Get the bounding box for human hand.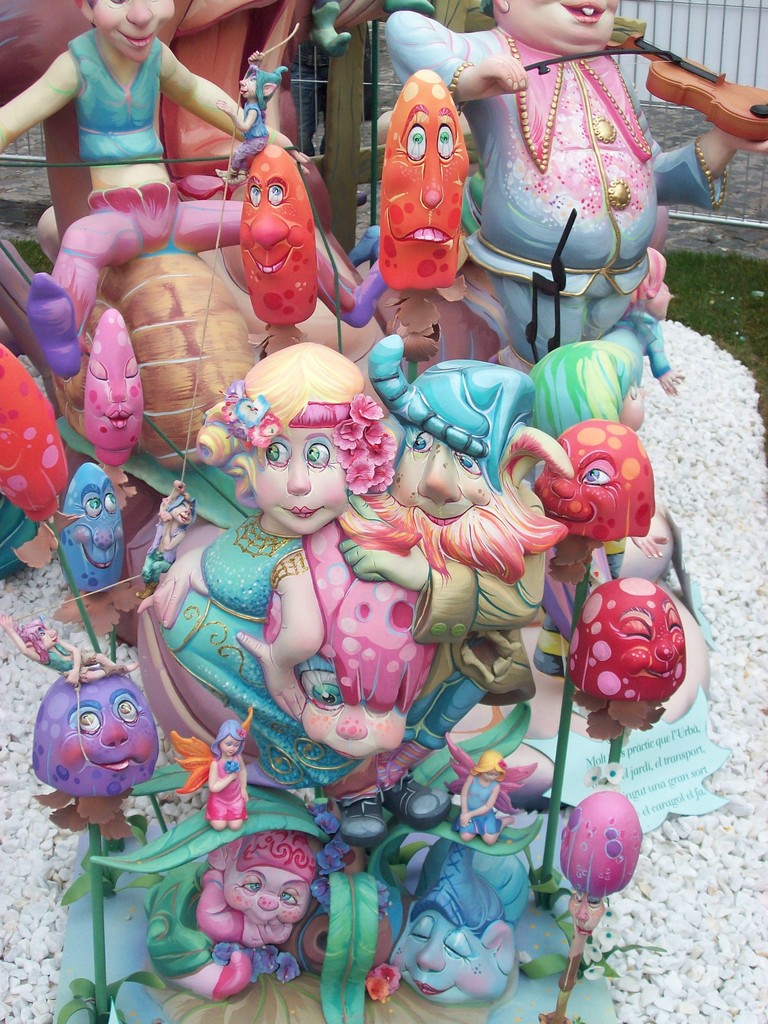
<bbox>231, 631, 310, 724</bbox>.
